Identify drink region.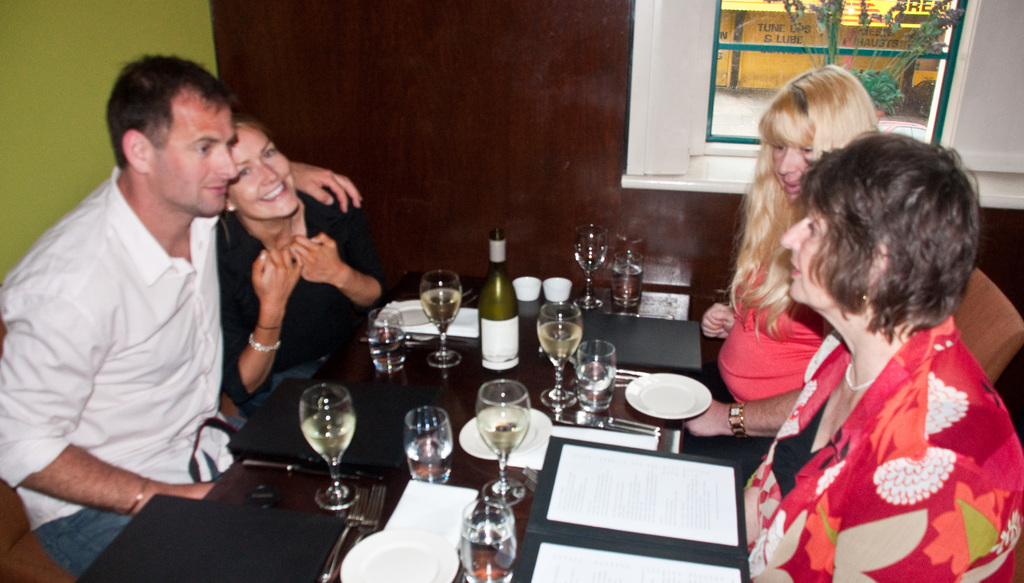
Region: box=[479, 280, 517, 372].
